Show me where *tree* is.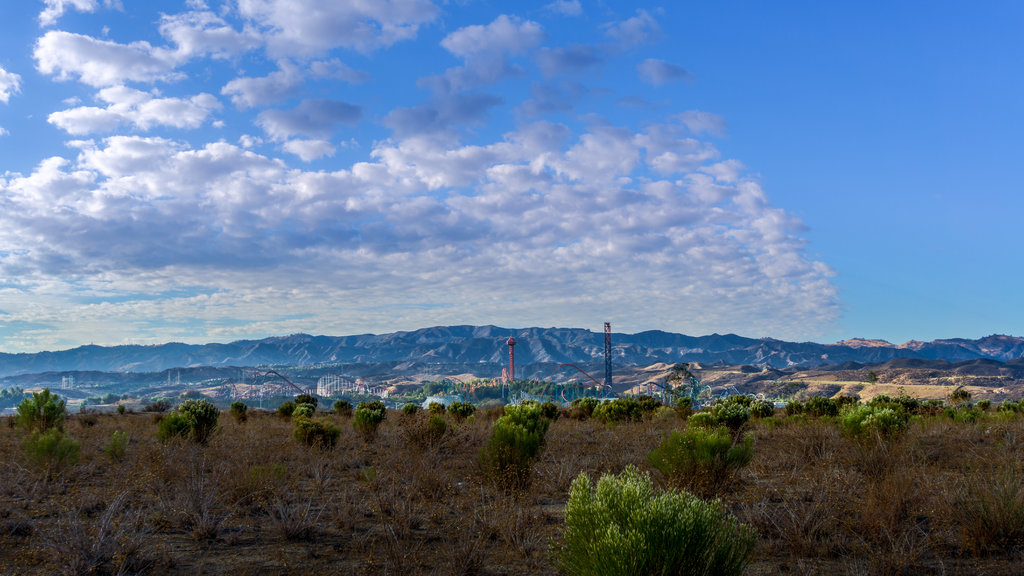
*tree* is at BBox(154, 411, 193, 447).
